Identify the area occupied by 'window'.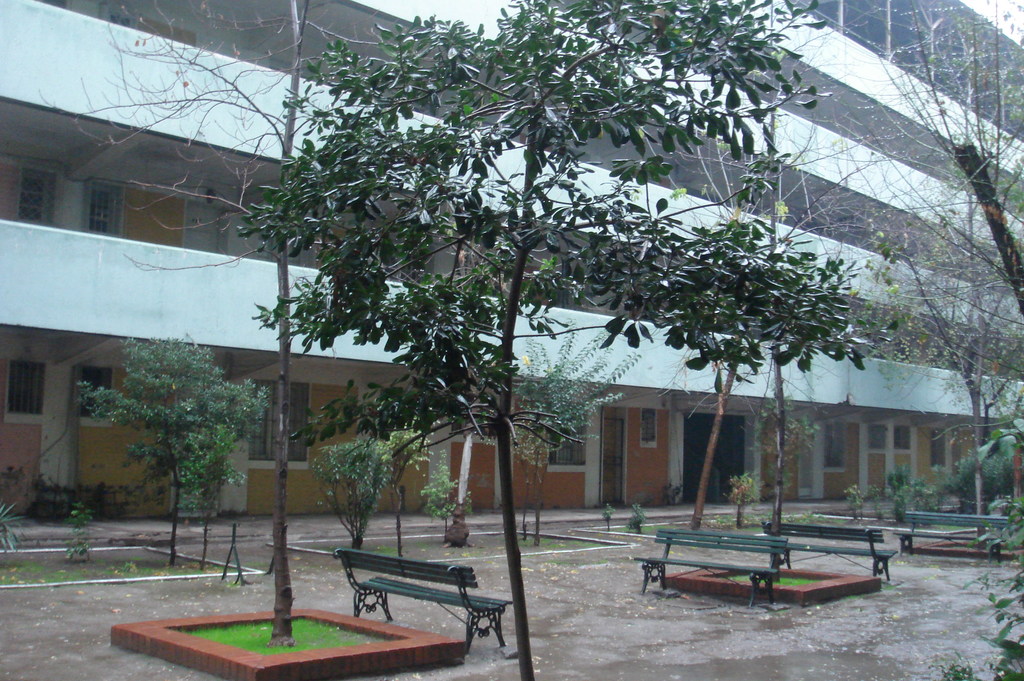
Area: (45, 164, 130, 228).
